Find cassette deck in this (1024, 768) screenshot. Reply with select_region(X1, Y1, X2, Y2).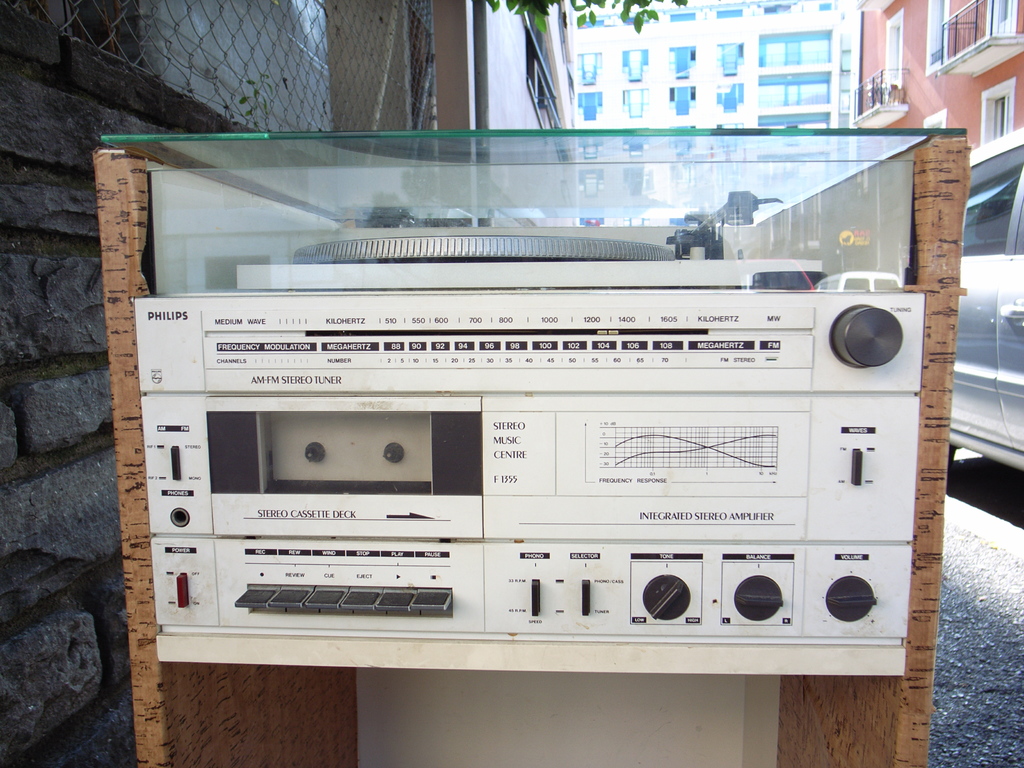
select_region(138, 291, 926, 650).
